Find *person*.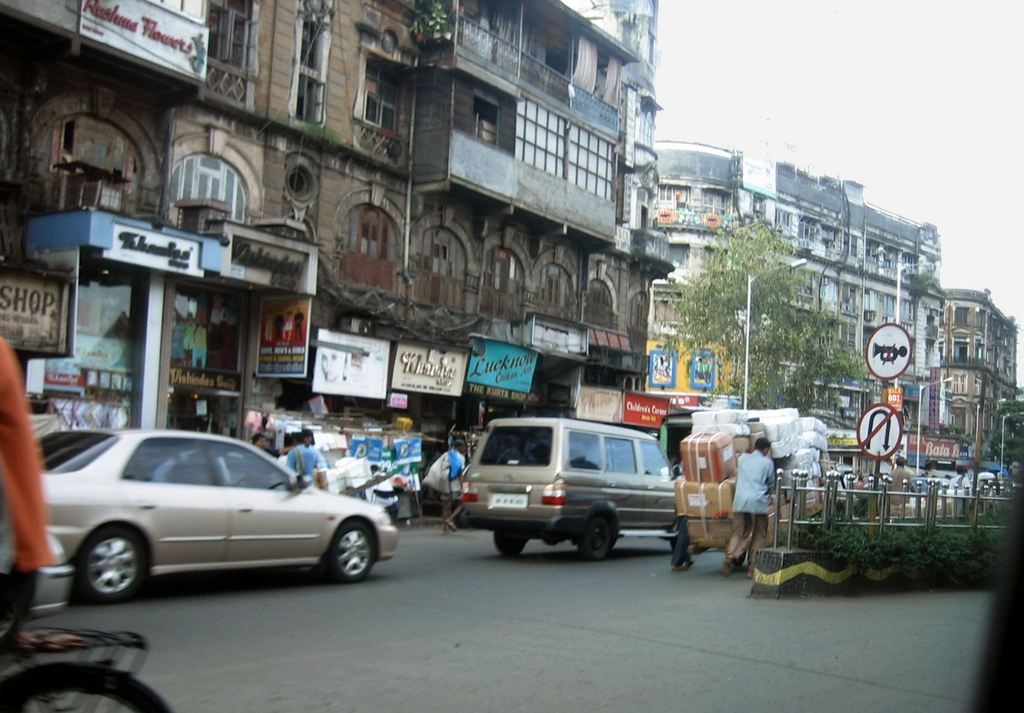
box(252, 431, 279, 463).
